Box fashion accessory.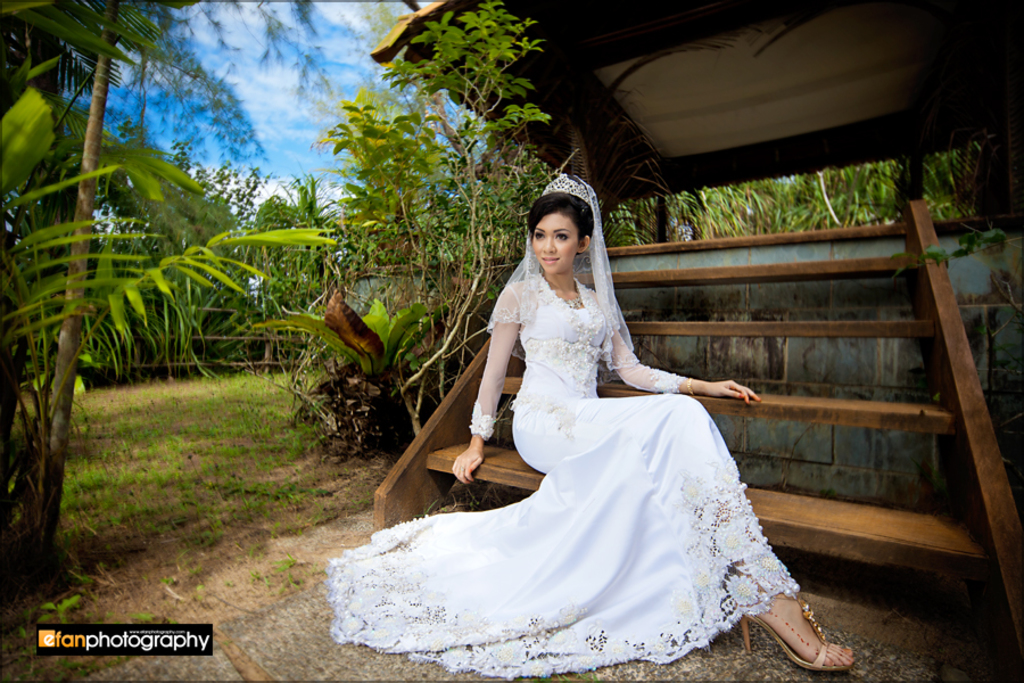
x1=737 y1=585 x2=857 y2=673.
